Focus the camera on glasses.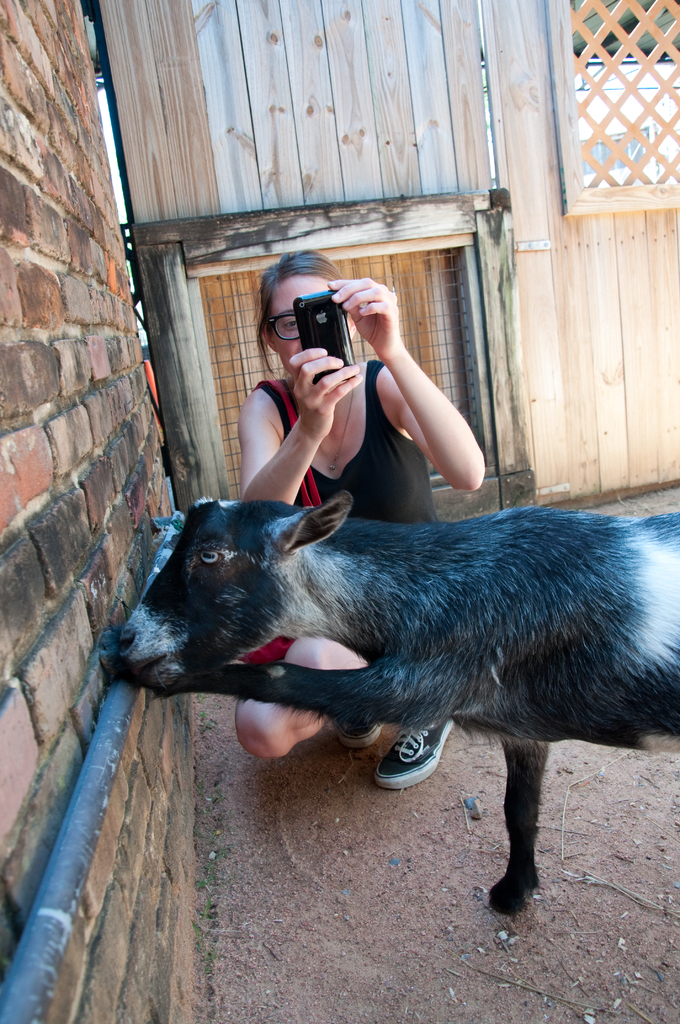
Focus region: <bbox>261, 312, 297, 345</bbox>.
